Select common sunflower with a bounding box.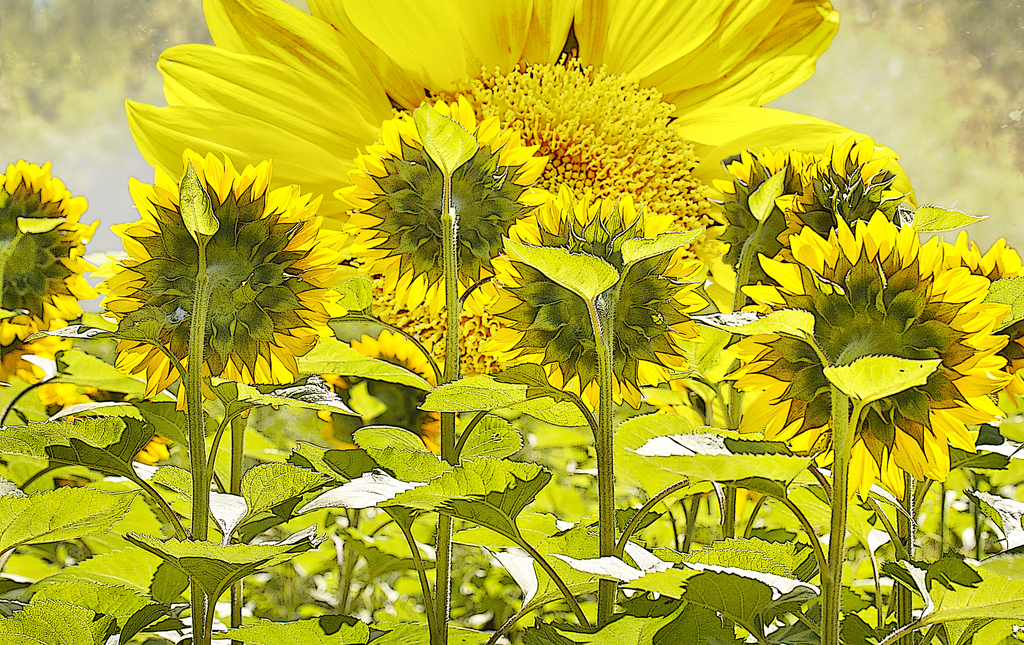
rect(354, 101, 585, 315).
